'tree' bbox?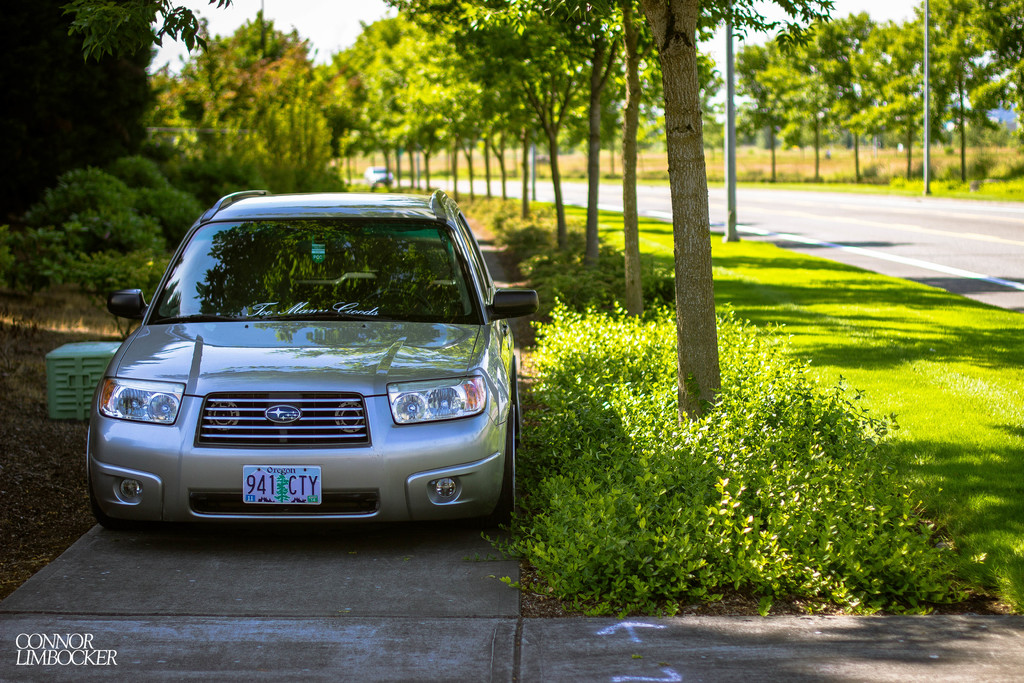
<bbox>395, 0, 594, 249</bbox>
